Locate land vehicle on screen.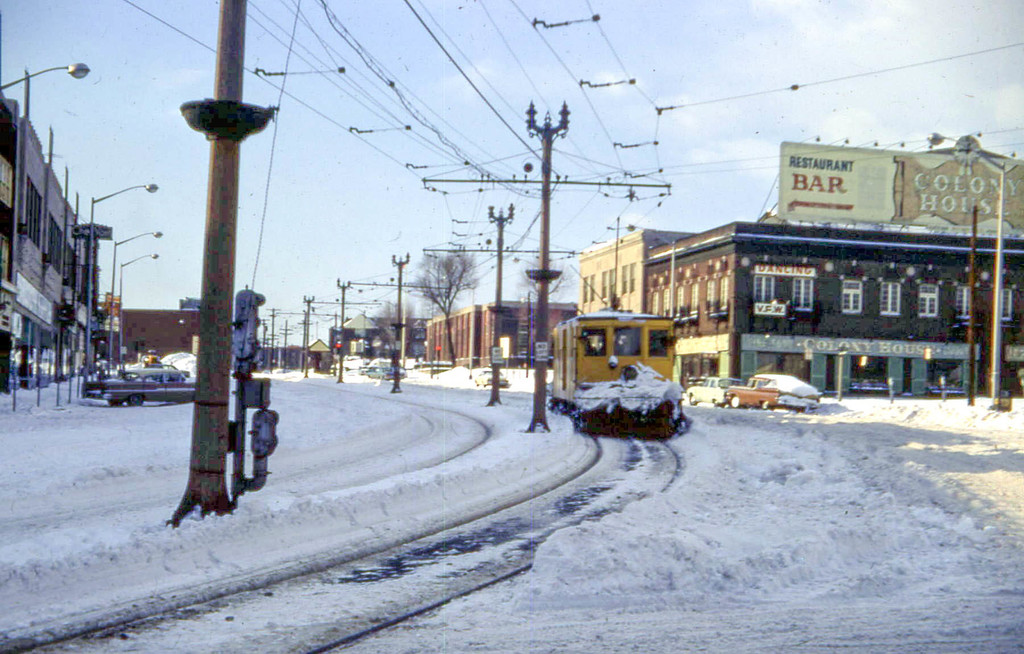
On screen at (left=725, top=370, right=821, bottom=411).
